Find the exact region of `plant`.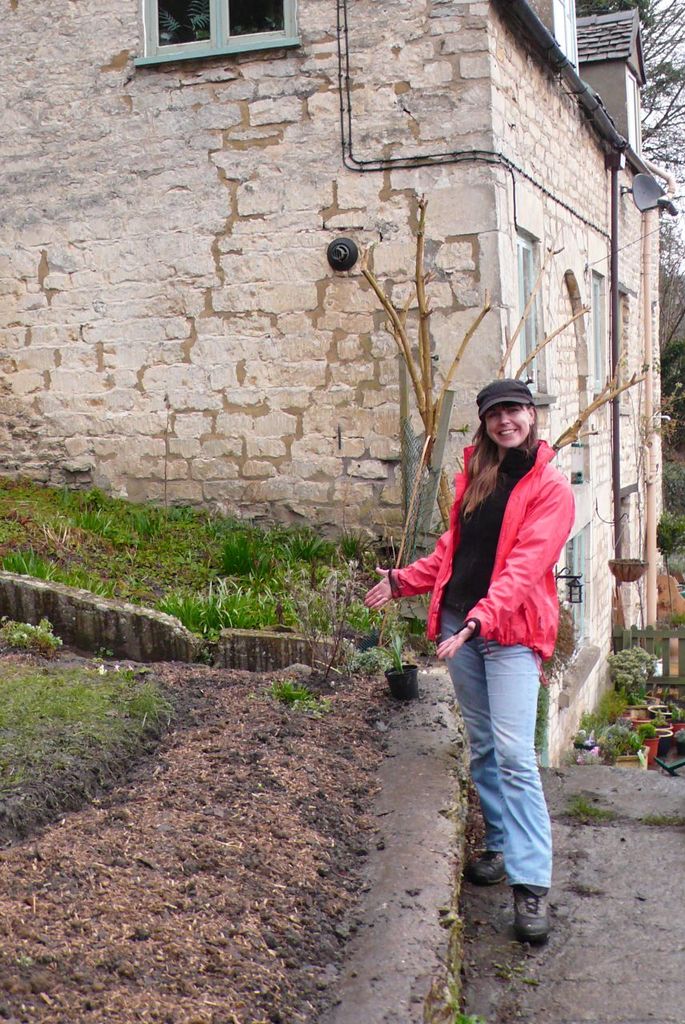
Exact region: (651,513,684,559).
